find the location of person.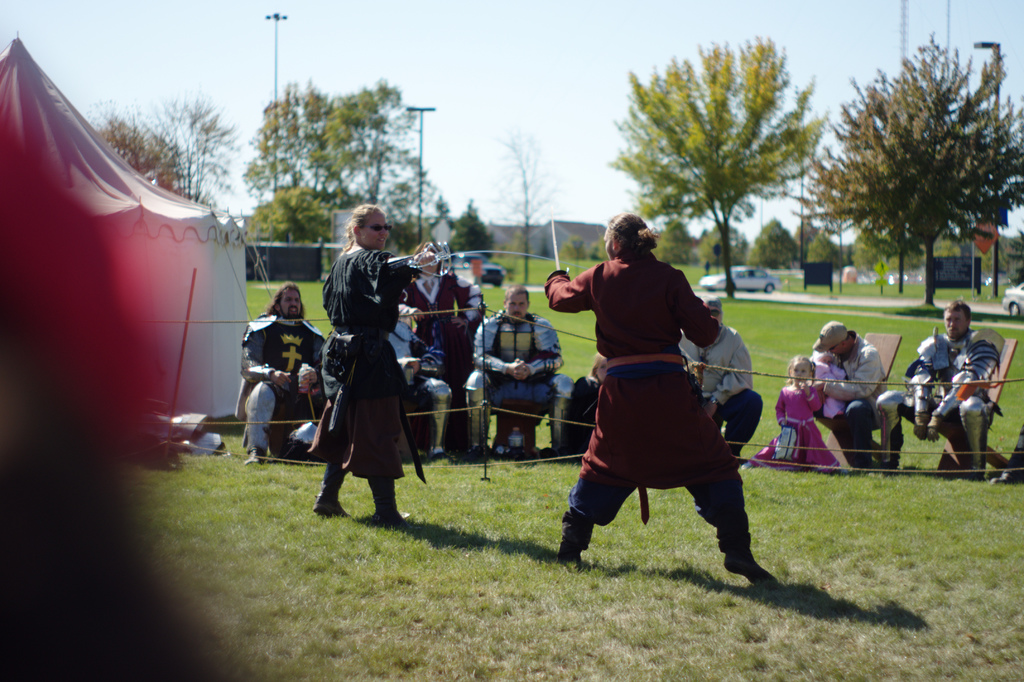
Location: x1=323, y1=187, x2=424, y2=530.
